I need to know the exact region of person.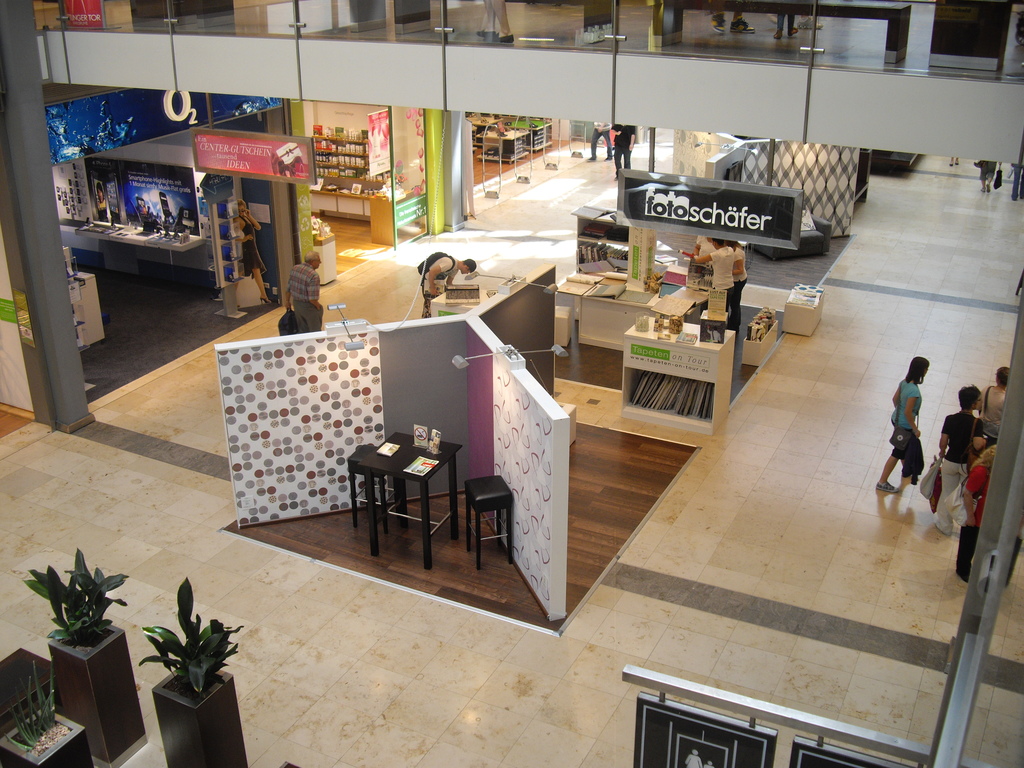
Region: <region>583, 118, 612, 163</region>.
